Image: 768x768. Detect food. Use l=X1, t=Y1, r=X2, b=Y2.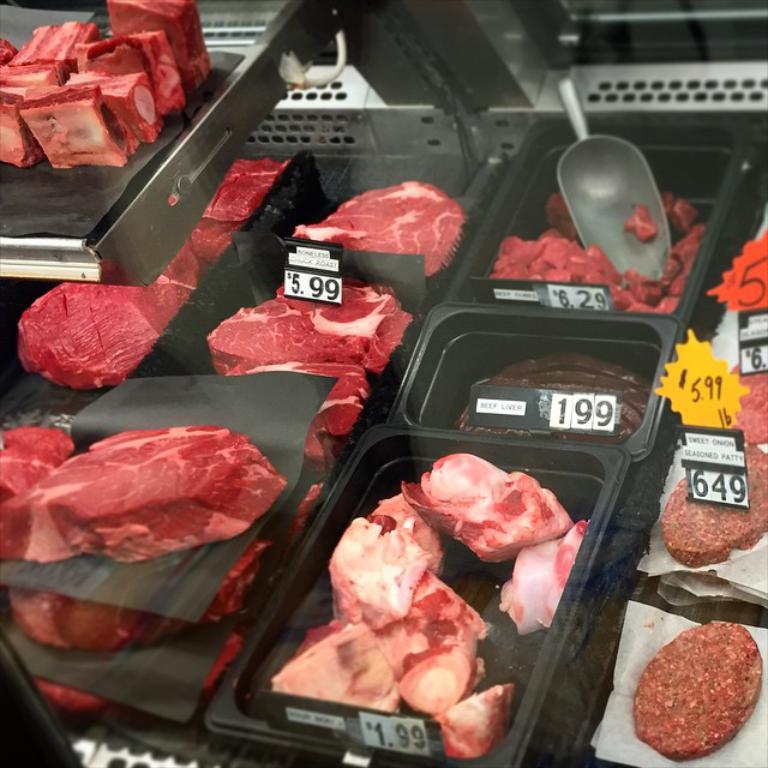
l=7, t=538, r=263, b=655.
